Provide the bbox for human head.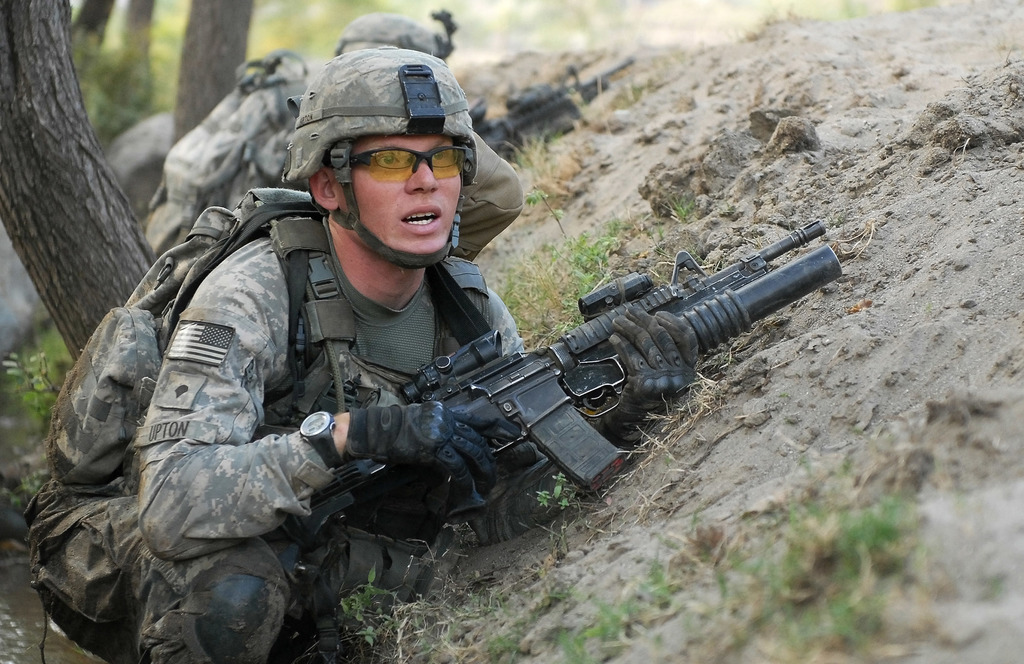
<bbox>337, 9, 447, 63</bbox>.
